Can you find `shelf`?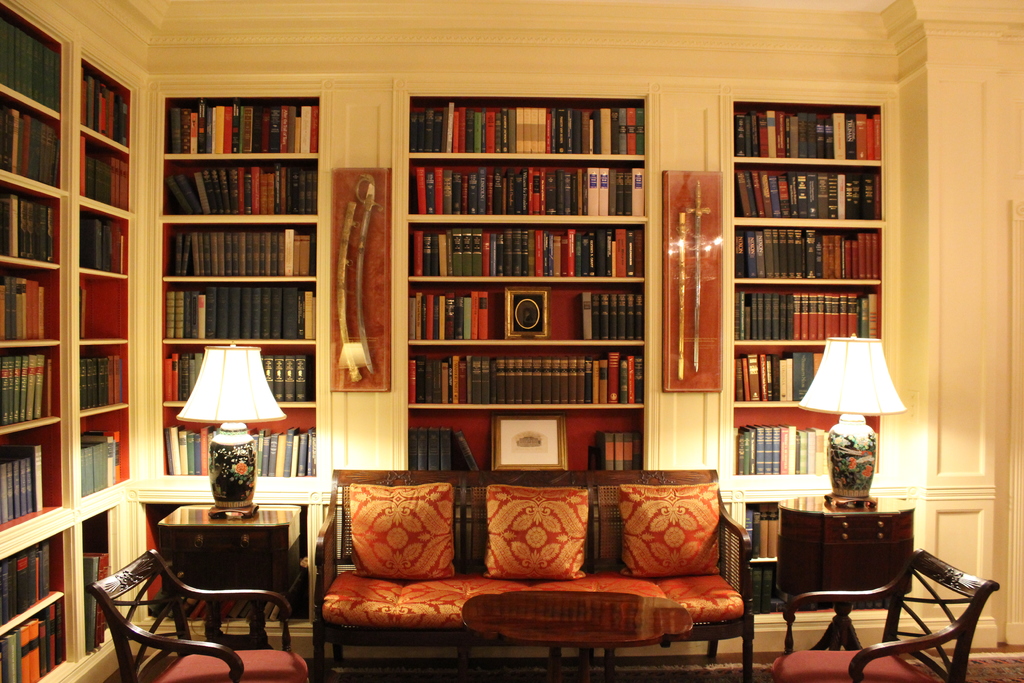
Yes, bounding box: 723:95:884:481.
